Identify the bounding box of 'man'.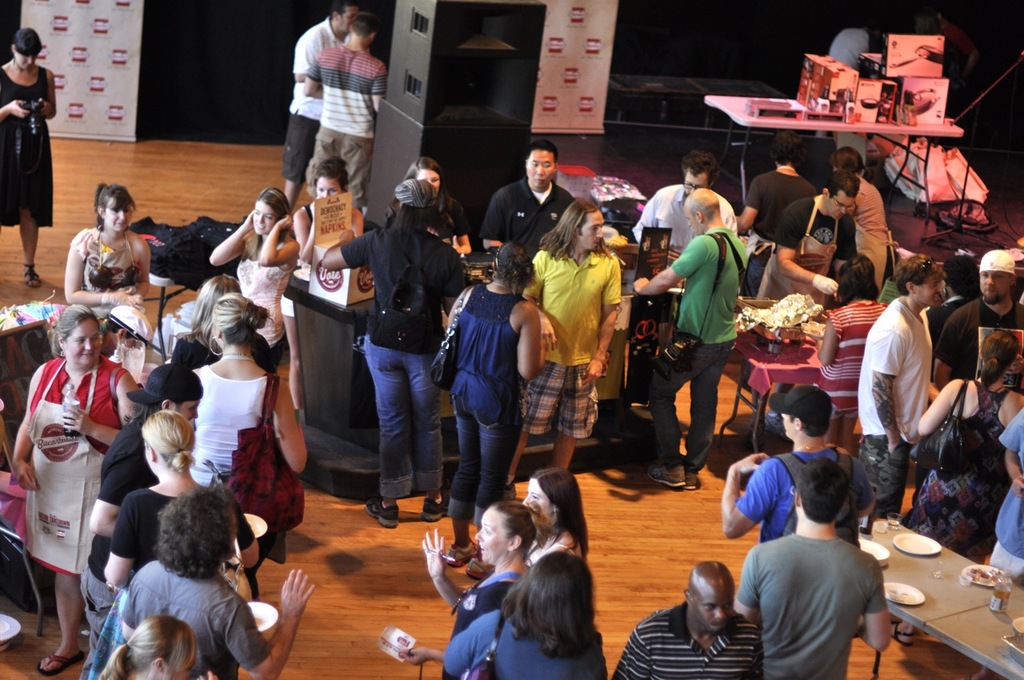
box(474, 138, 582, 250).
